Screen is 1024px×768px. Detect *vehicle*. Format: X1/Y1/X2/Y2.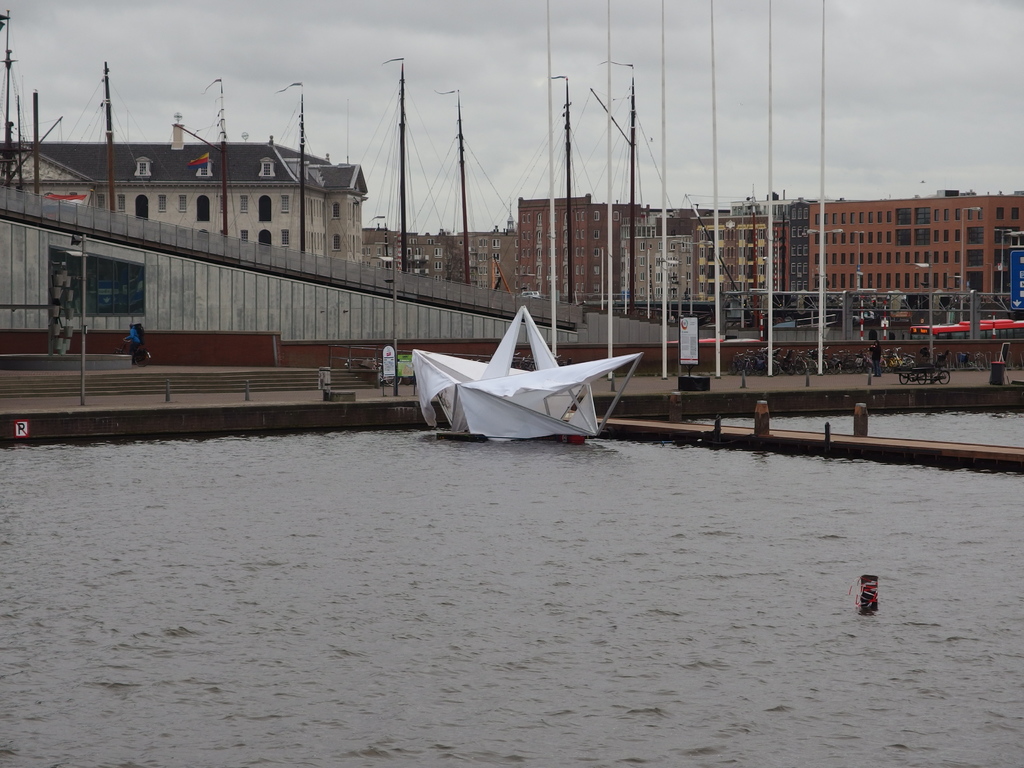
728/354/755/377.
